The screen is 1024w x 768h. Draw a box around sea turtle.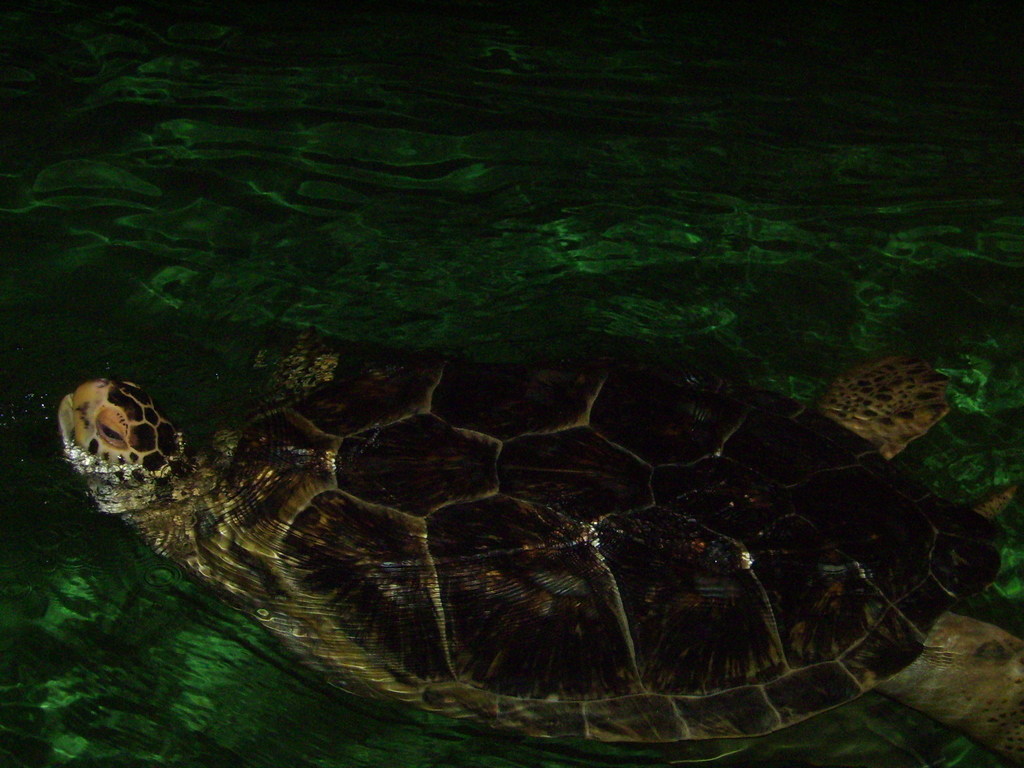
<region>58, 352, 1023, 767</region>.
